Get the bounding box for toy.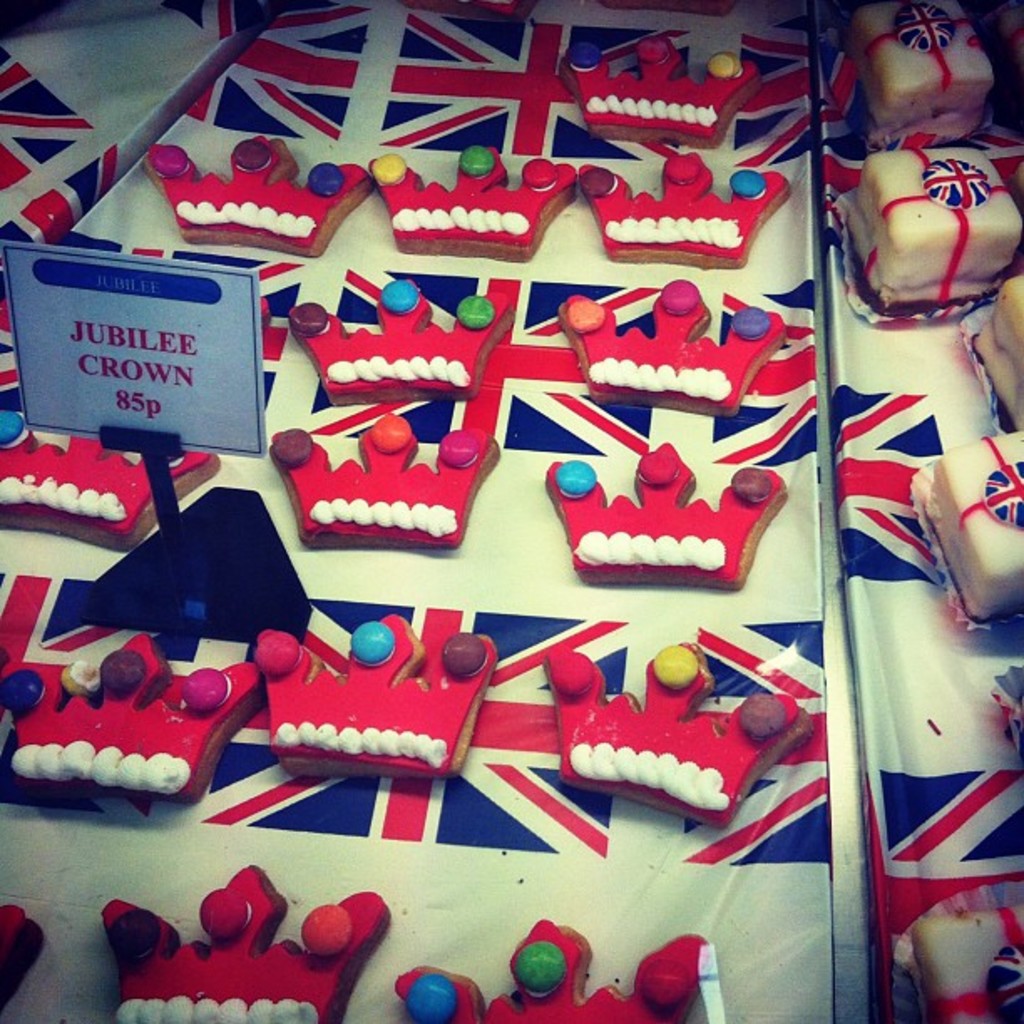
269/425/497/552.
